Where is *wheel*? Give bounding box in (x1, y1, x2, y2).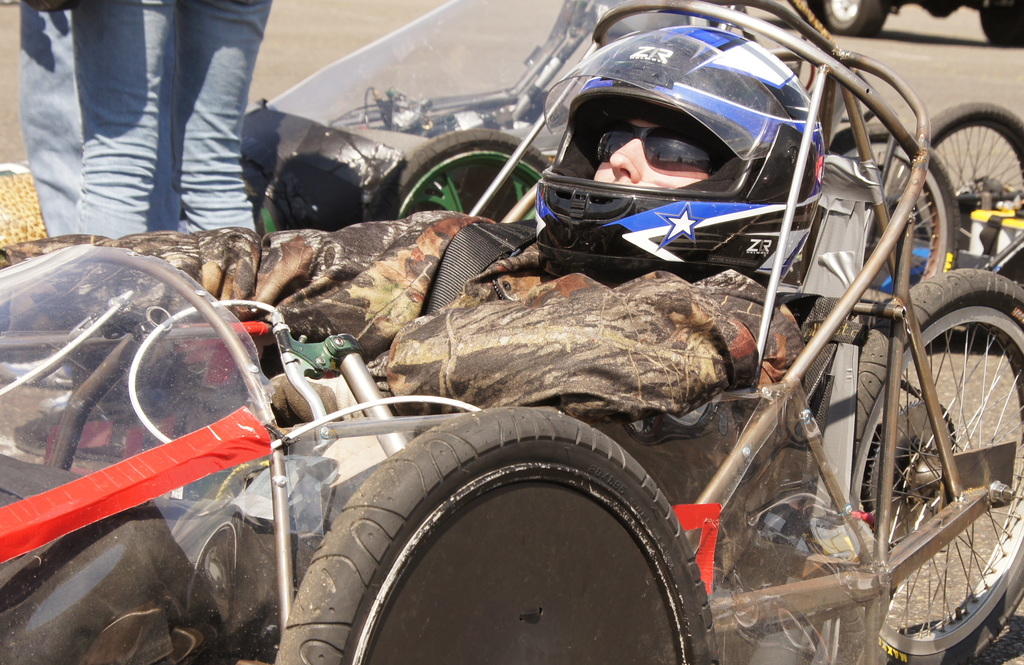
(842, 259, 1016, 643).
